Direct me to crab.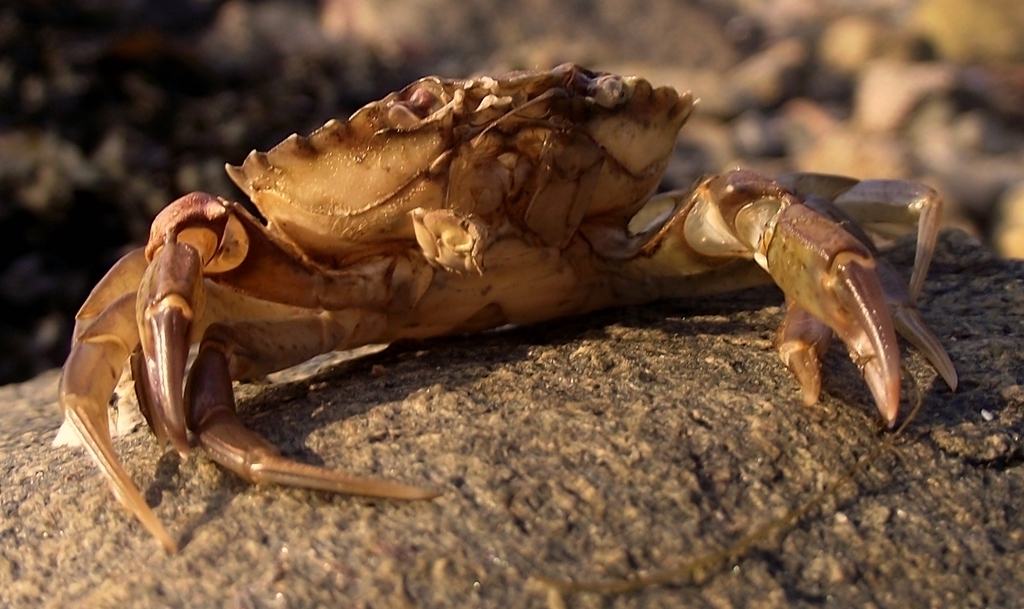
Direction: bbox=[56, 60, 960, 561].
